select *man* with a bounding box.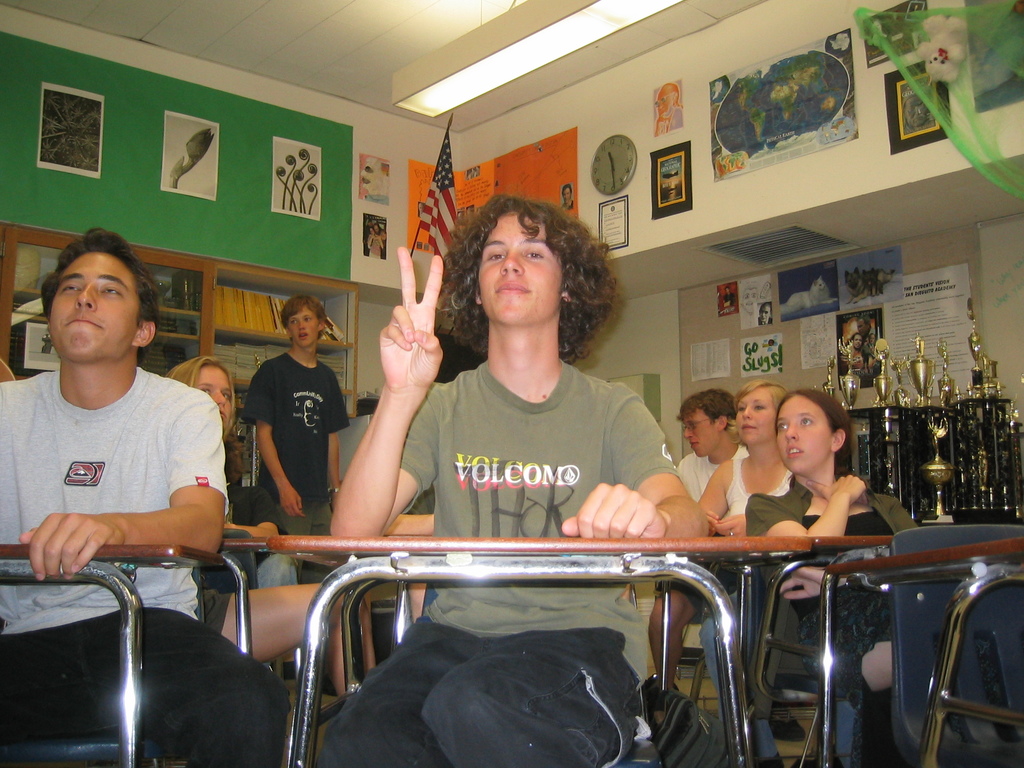
[x1=562, y1=185, x2=575, y2=210].
